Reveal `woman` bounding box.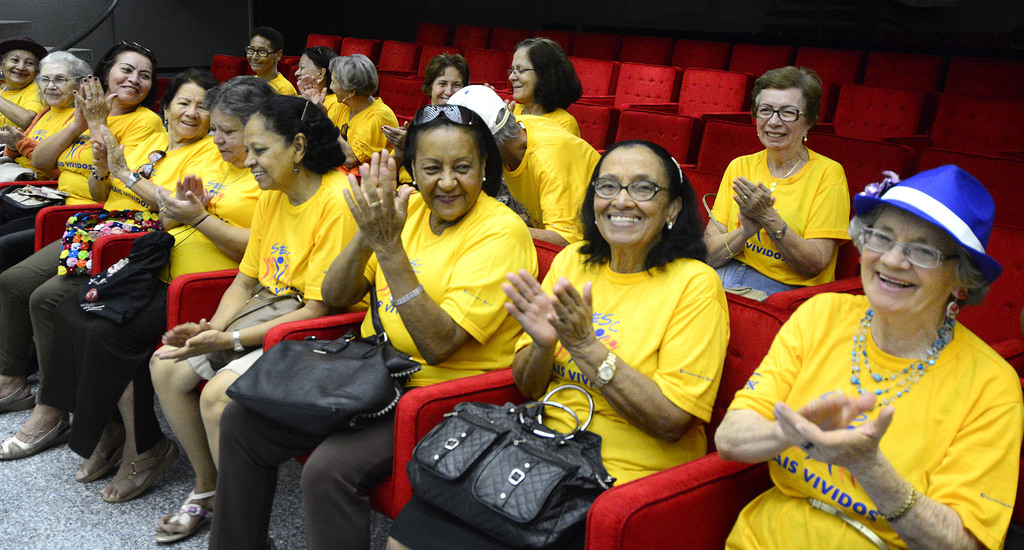
Revealed: 483:25:618:244.
